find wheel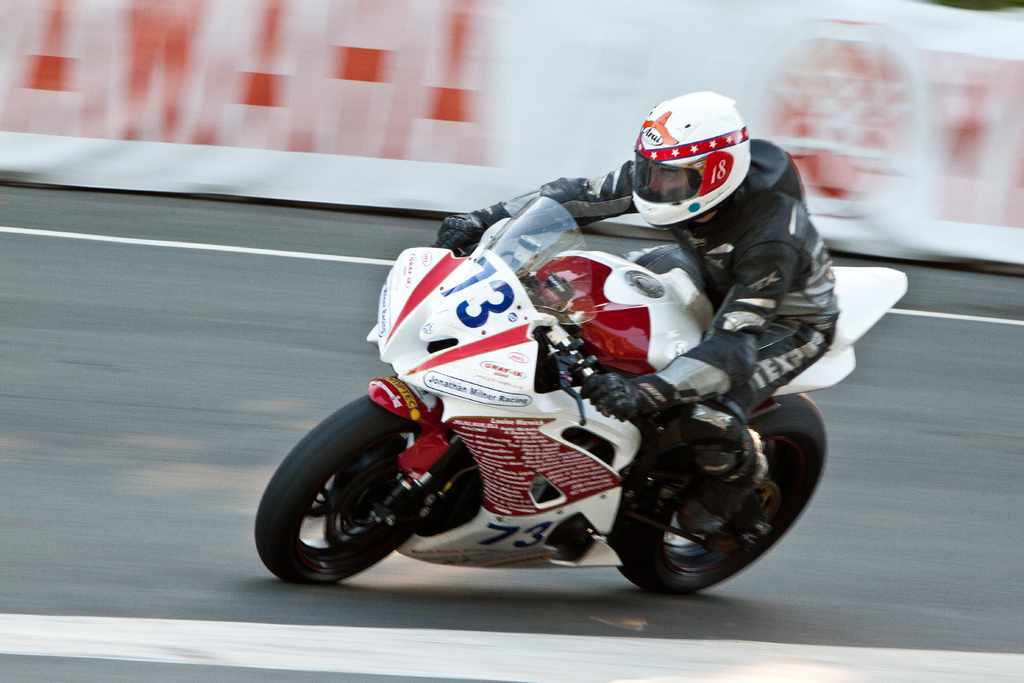
608 393 829 595
